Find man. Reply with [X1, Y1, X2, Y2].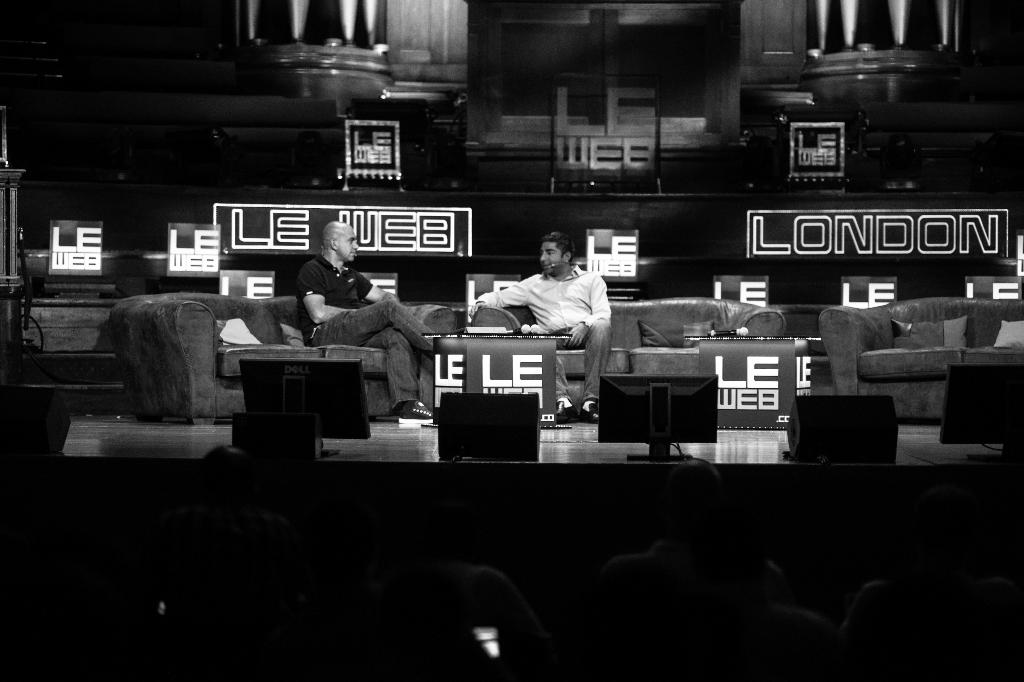
[465, 228, 610, 419].
